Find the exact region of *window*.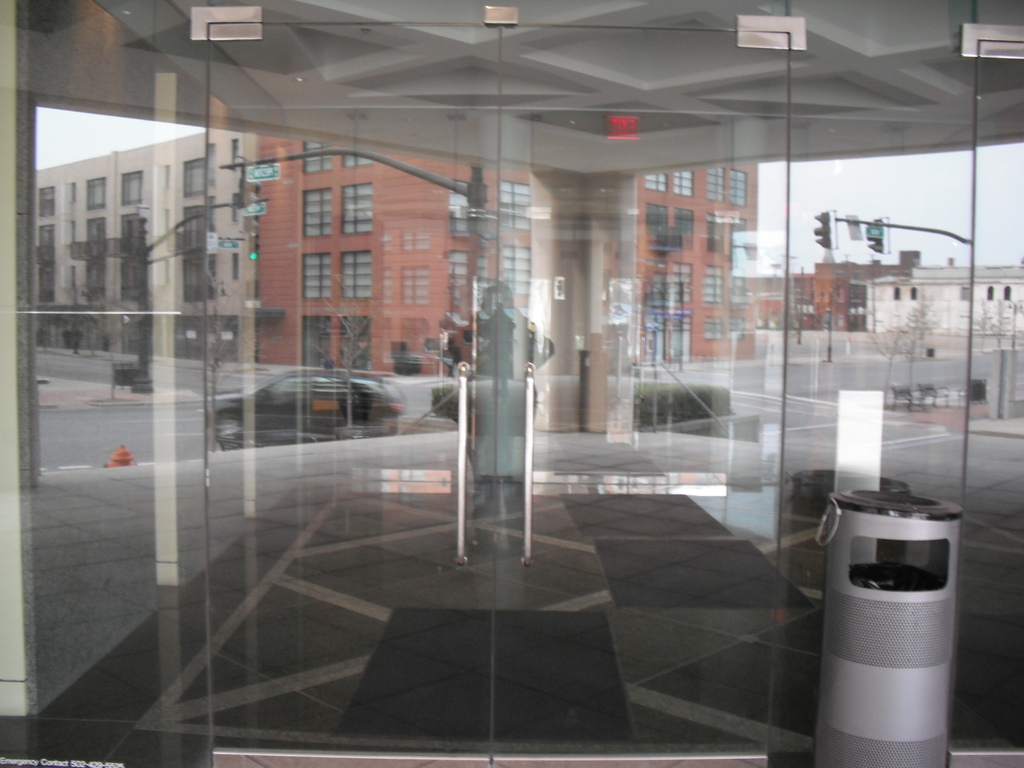
Exact region: 636, 200, 668, 246.
